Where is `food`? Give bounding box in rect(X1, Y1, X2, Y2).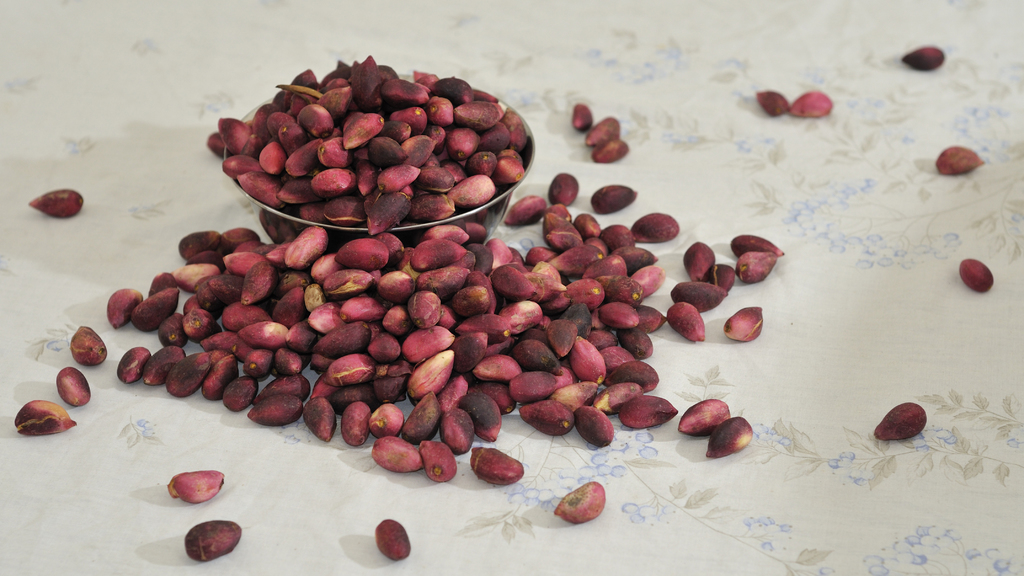
rect(786, 90, 835, 119).
